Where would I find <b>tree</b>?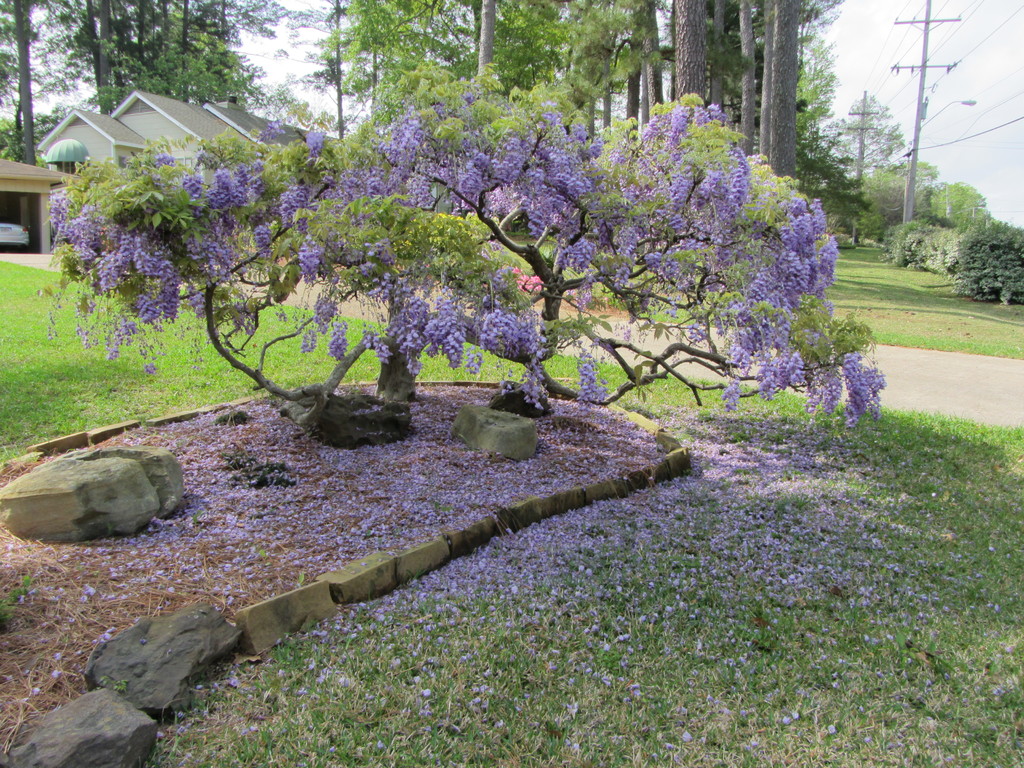
At crop(859, 170, 904, 231).
